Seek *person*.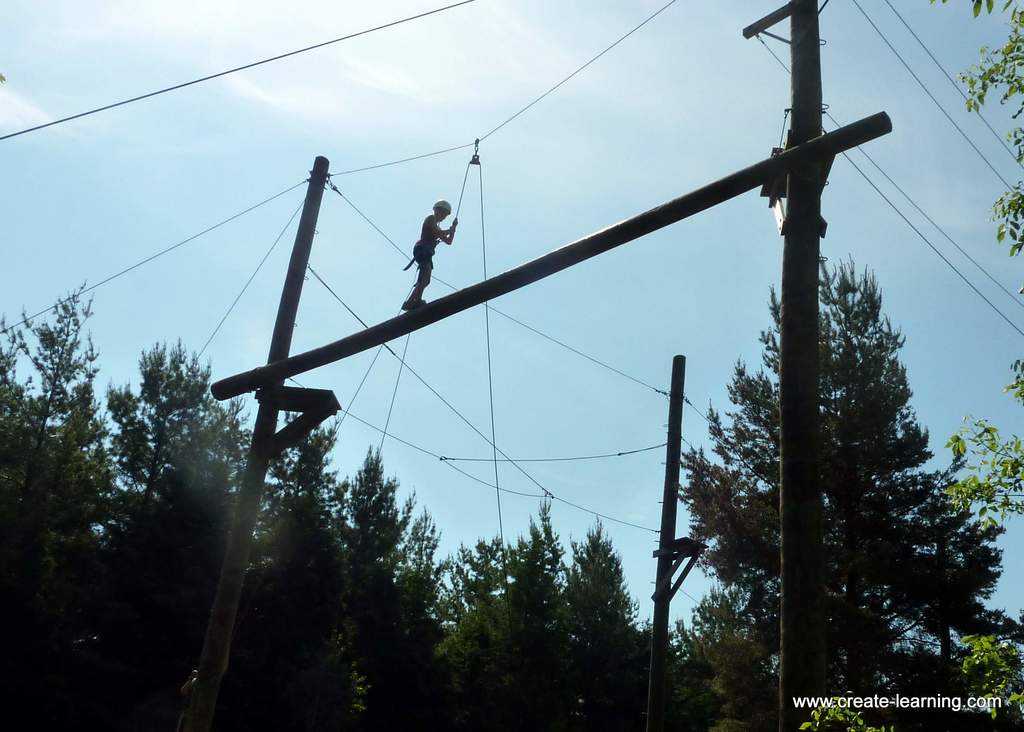
box=[406, 204, 457, 309].
